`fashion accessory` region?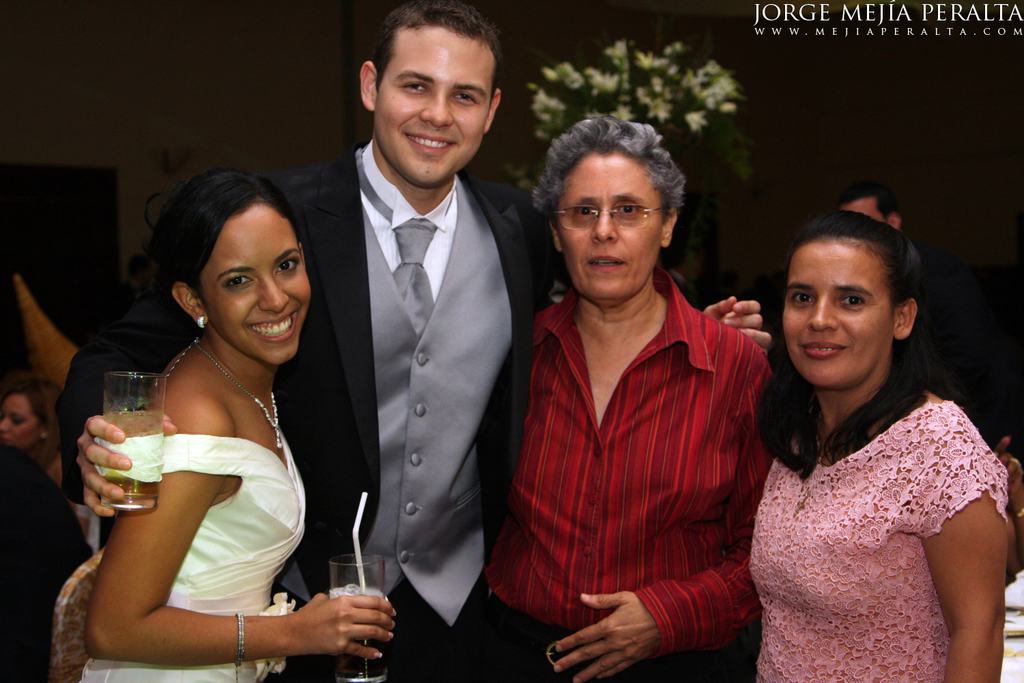
select_region(164, 336, 279, 449)
